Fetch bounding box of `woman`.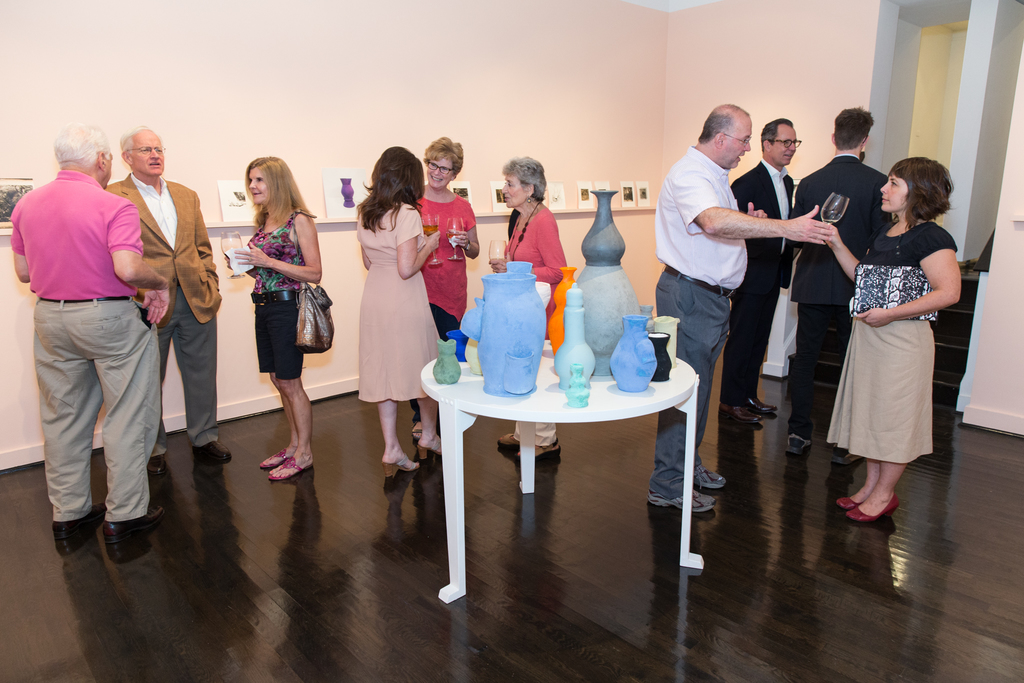
Bbox: 822,153,960,523.
